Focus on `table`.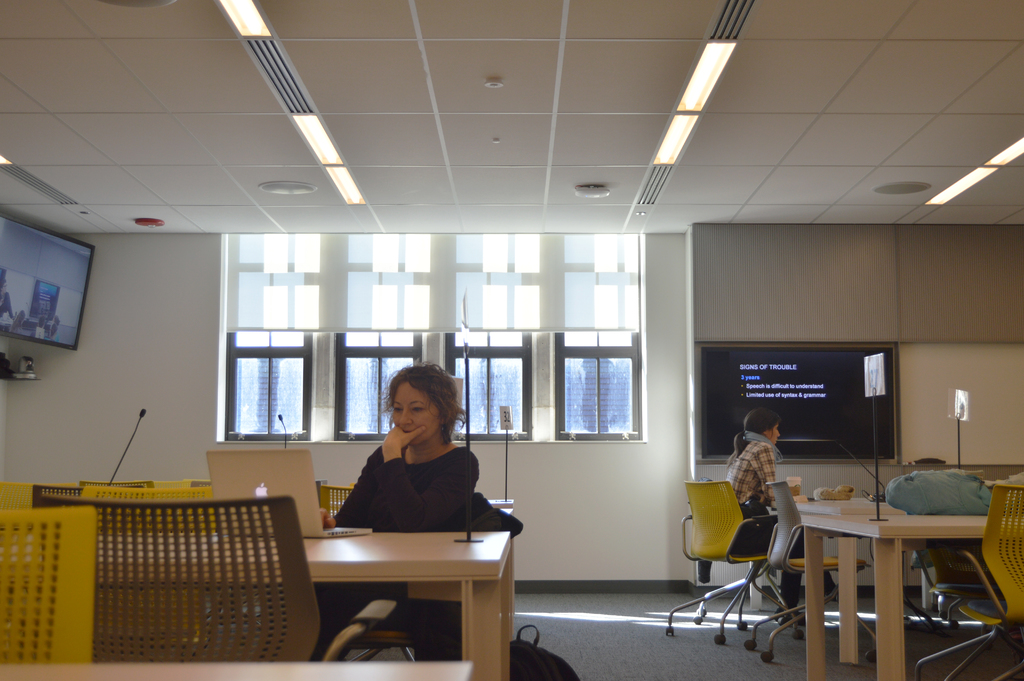
Focused at (0,532,509,680).
